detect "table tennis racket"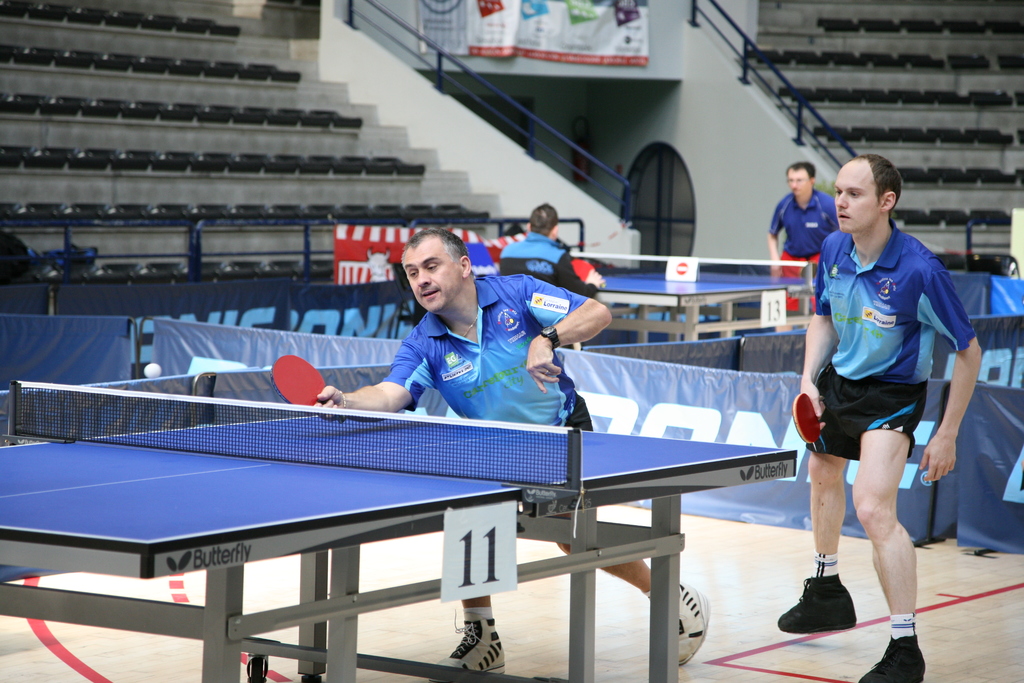
(270,354,341,425)
